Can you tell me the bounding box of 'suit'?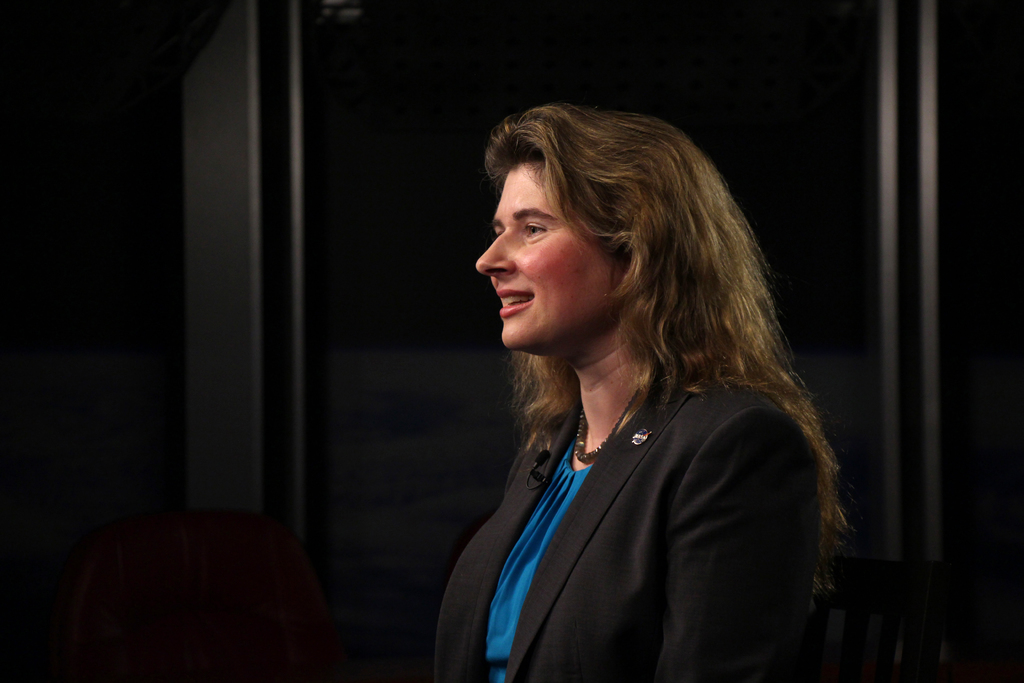
select_region(419, 306, 847, 664).
